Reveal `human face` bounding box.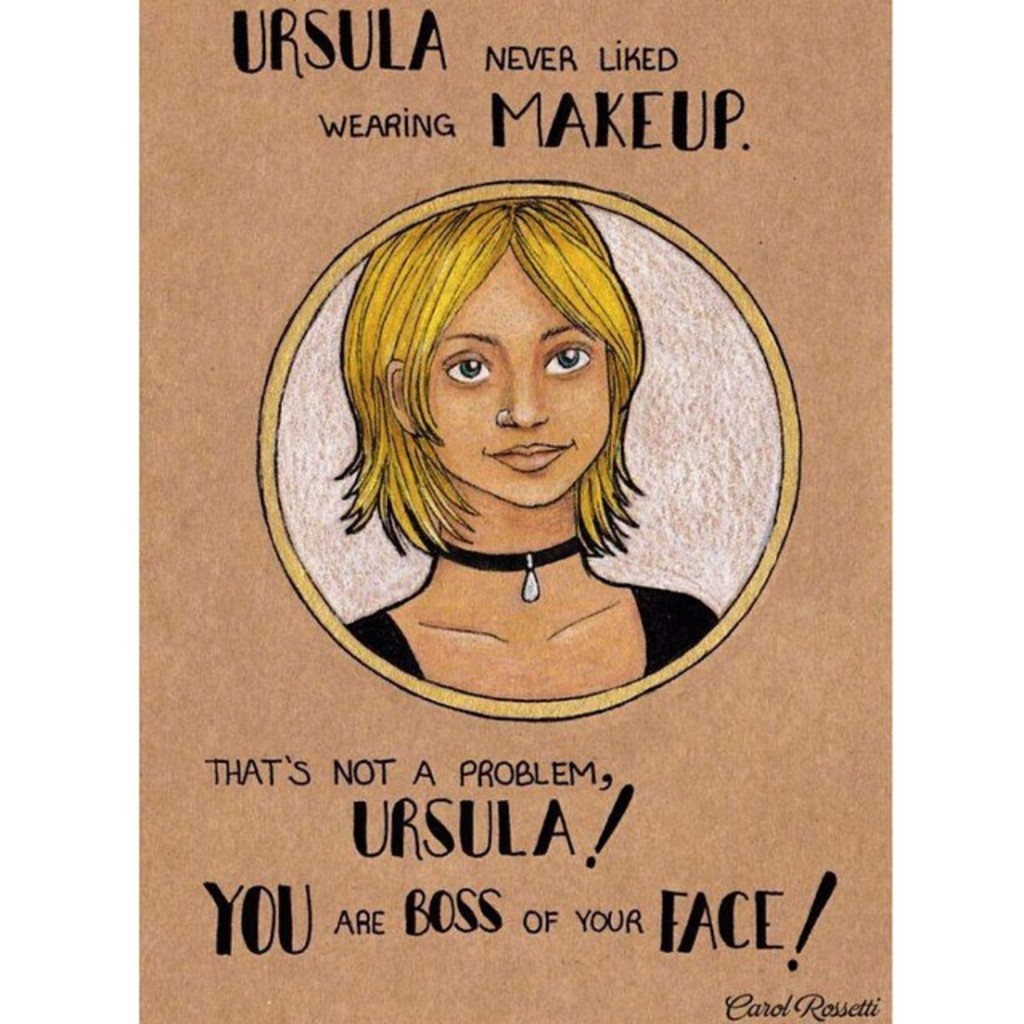
Revealed: {"left": 410, "top": 248, "right": 610, "bottom": 507}.
